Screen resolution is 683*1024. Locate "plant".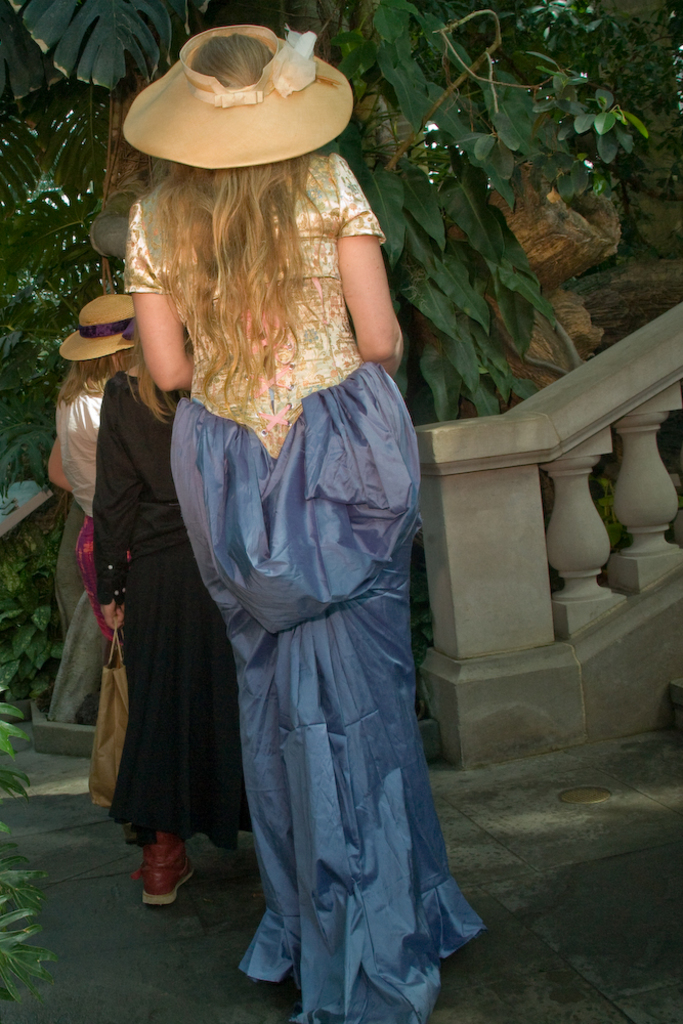
rect(308, 0, 544, 423).
